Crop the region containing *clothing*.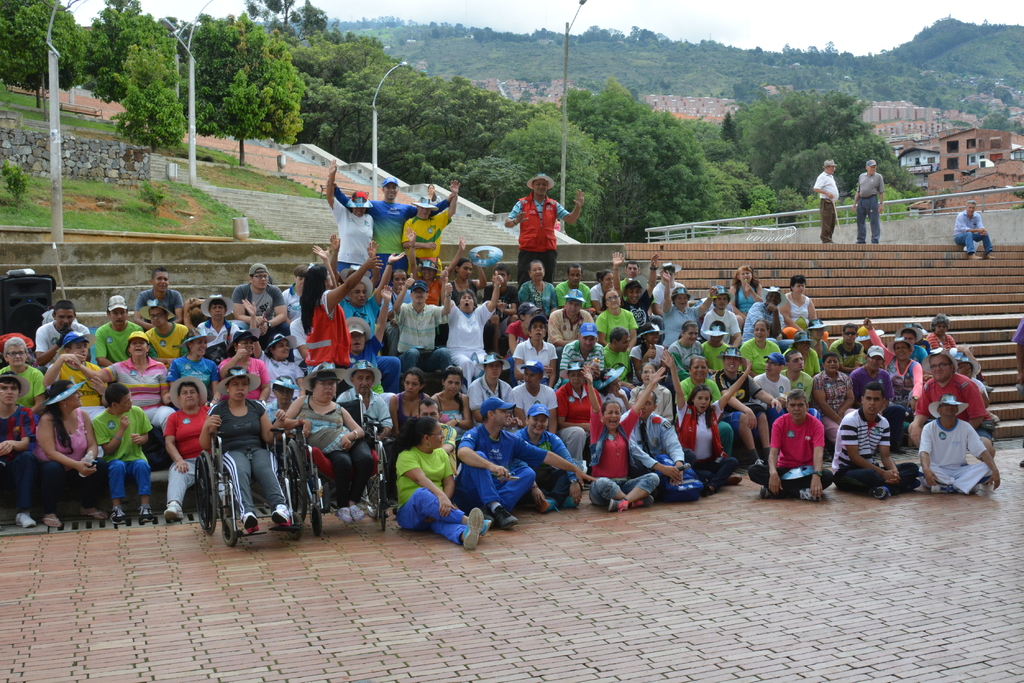
Crop region: (724, 402, 739, 458).
